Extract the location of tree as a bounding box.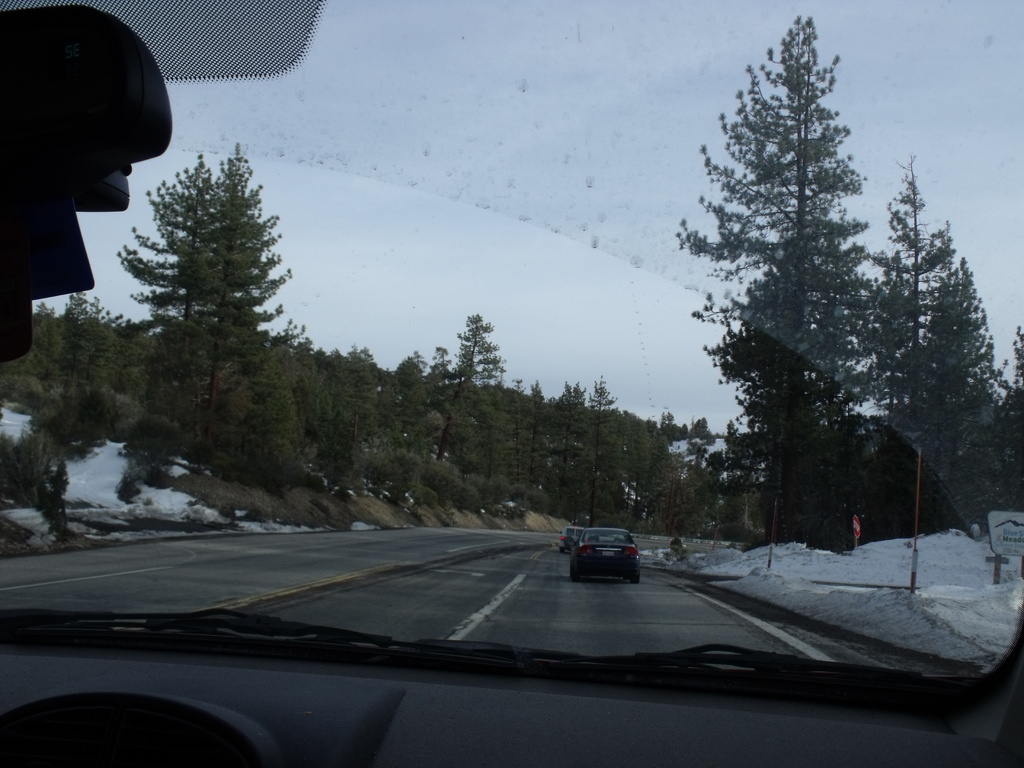
905/146/1023/541.
